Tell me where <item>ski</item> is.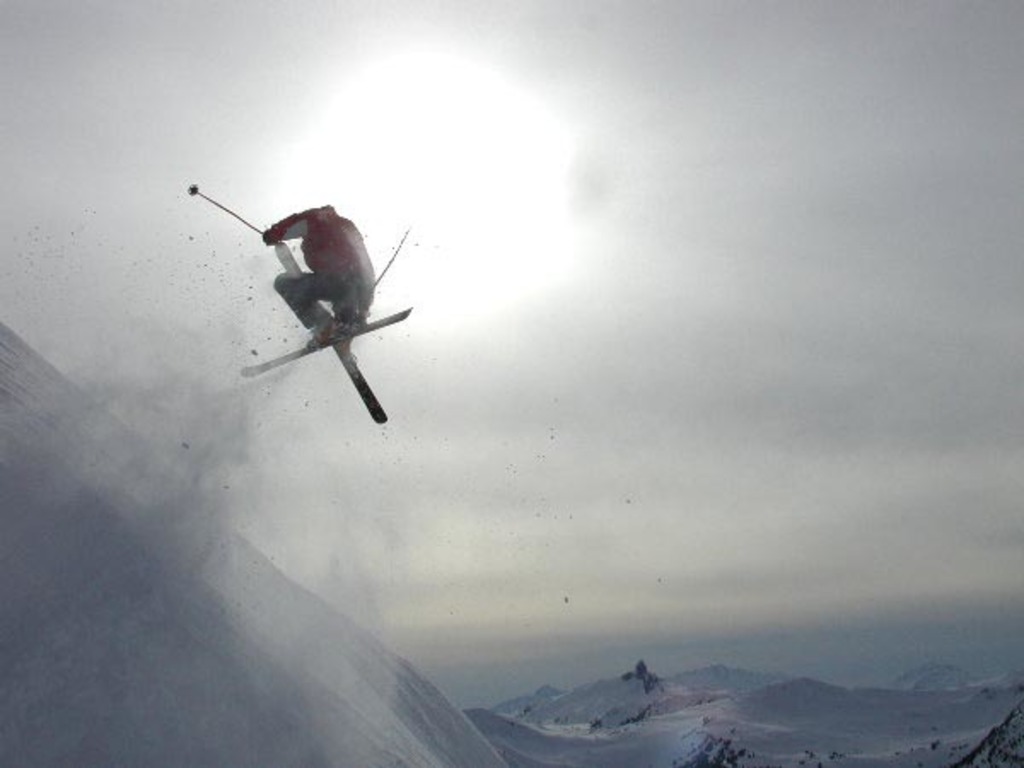
<item>ski</item> is at region(237, 305, 415, 374).
